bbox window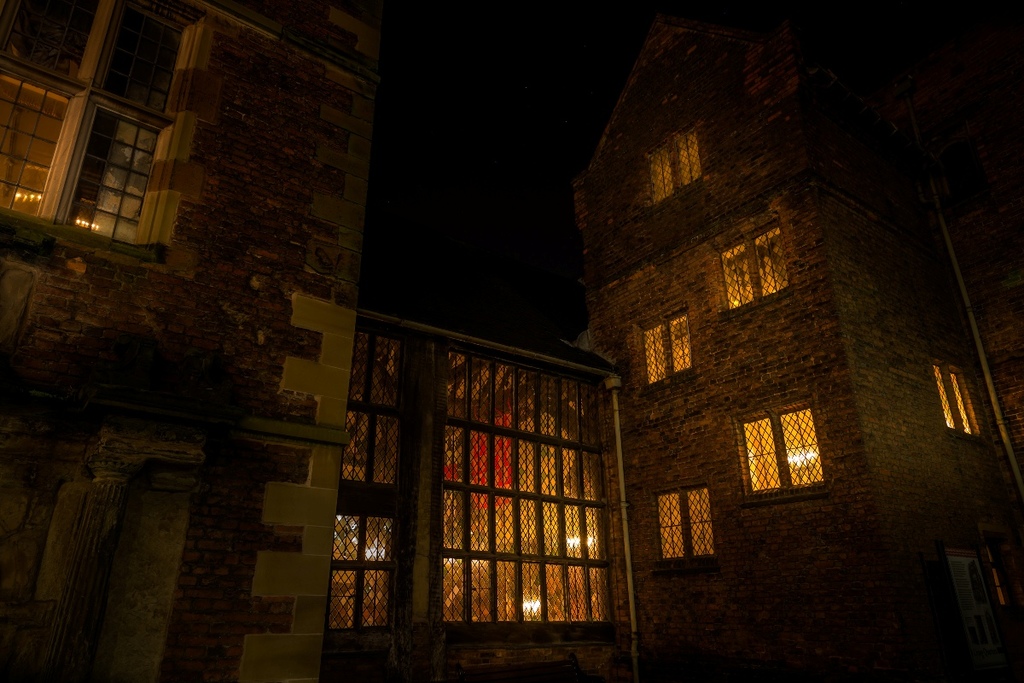
x1=642 y1=125 x2=705 y2=211
